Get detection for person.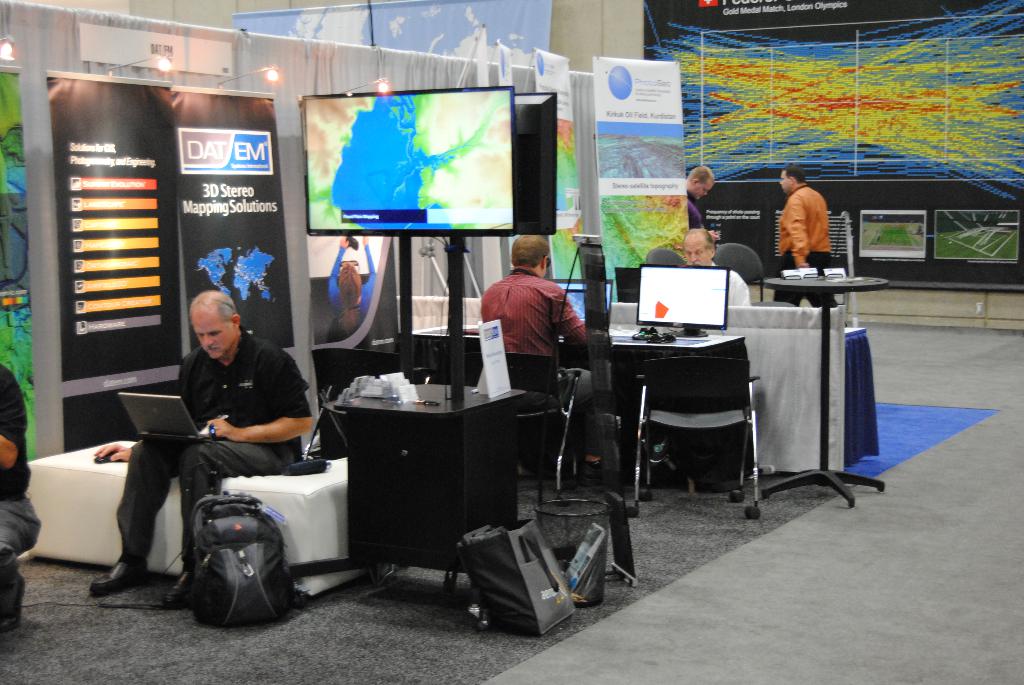
Detection: {"x1": 774, "y1": 163, "x2": 837, "y2": 310}.
